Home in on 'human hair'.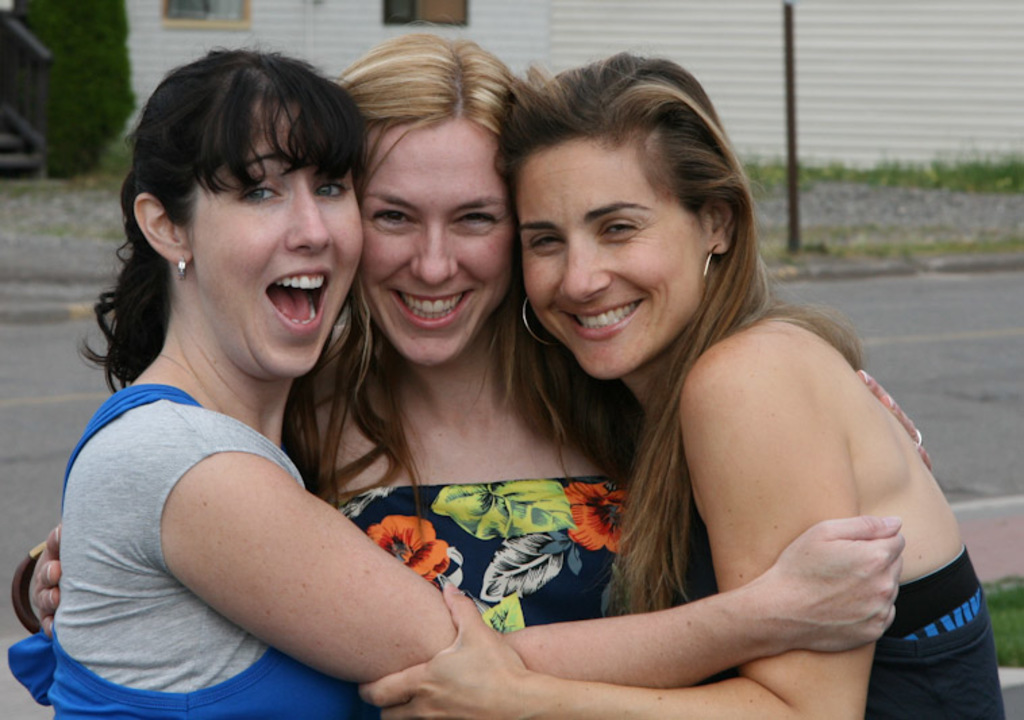
Homed in at bbox=(496, 43, 870, 616).
